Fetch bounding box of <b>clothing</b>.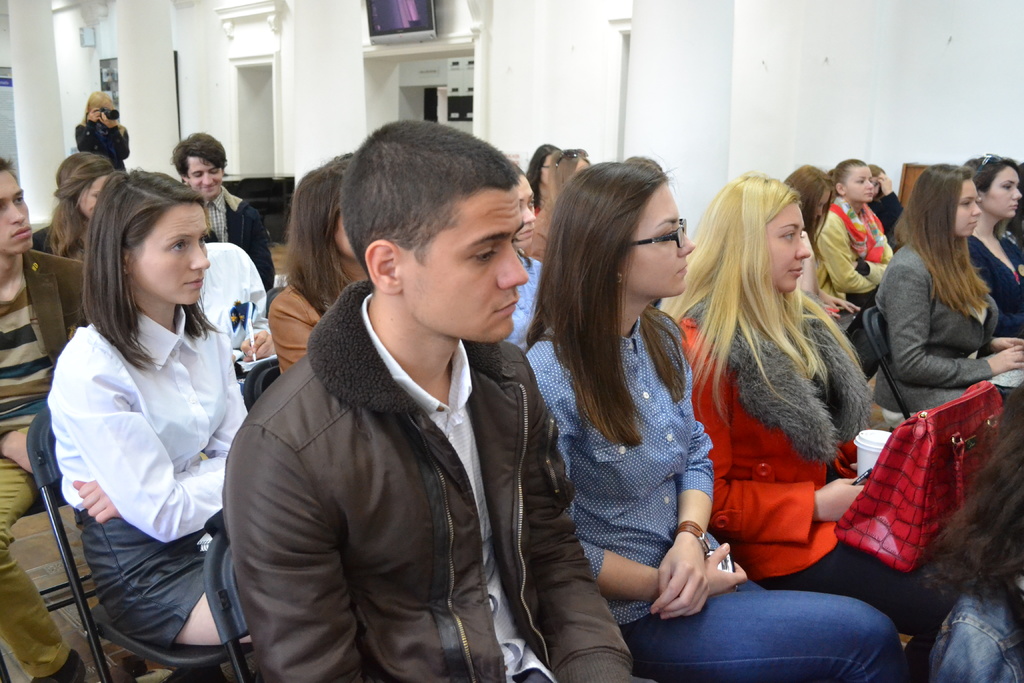
Bbox: 879:234:1023:413.
